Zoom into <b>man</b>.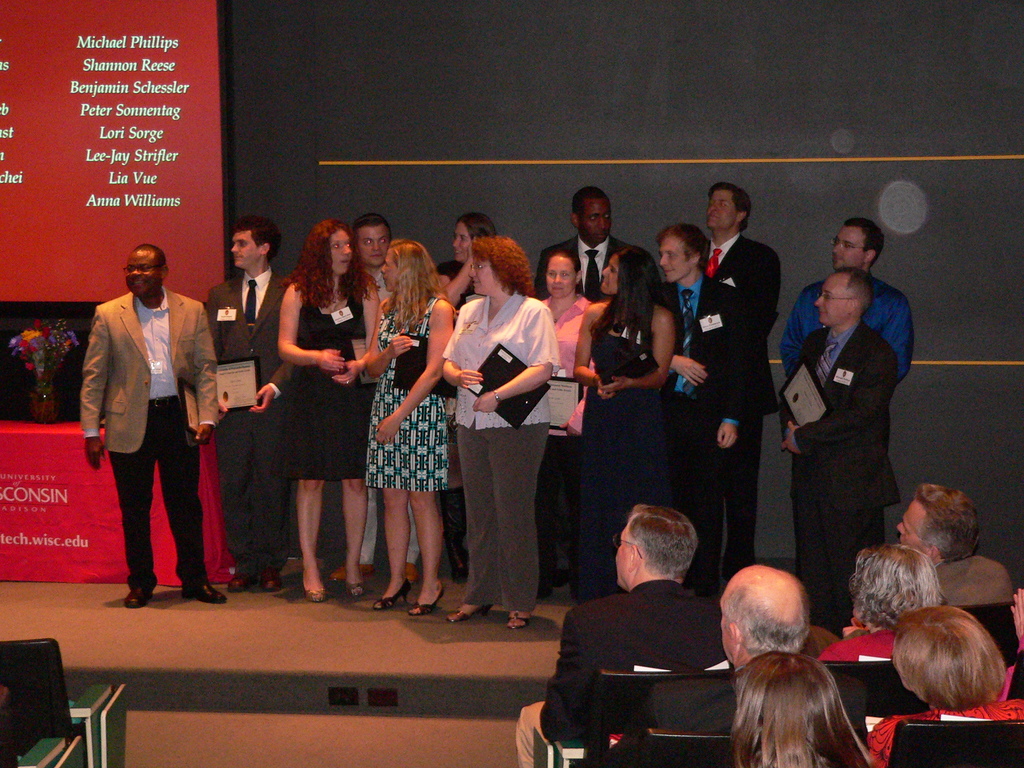
Zoom target: <bbox>895, 484, 1014, 606</bbox>.
